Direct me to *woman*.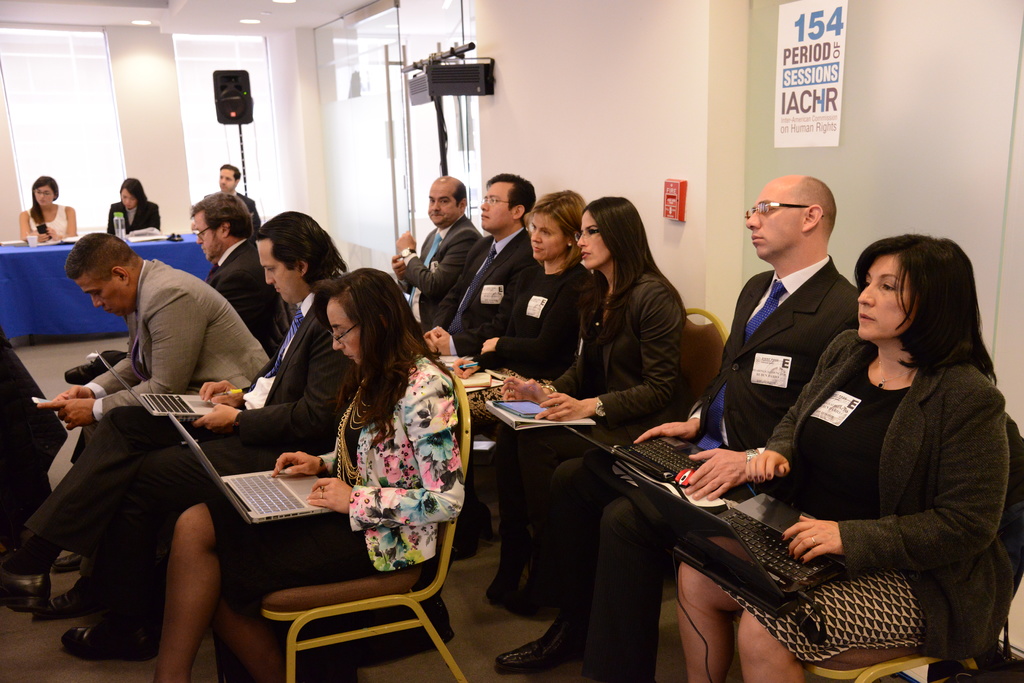
Direction: pyautogui.locateOnScreen(18, 174, 75, 241).
